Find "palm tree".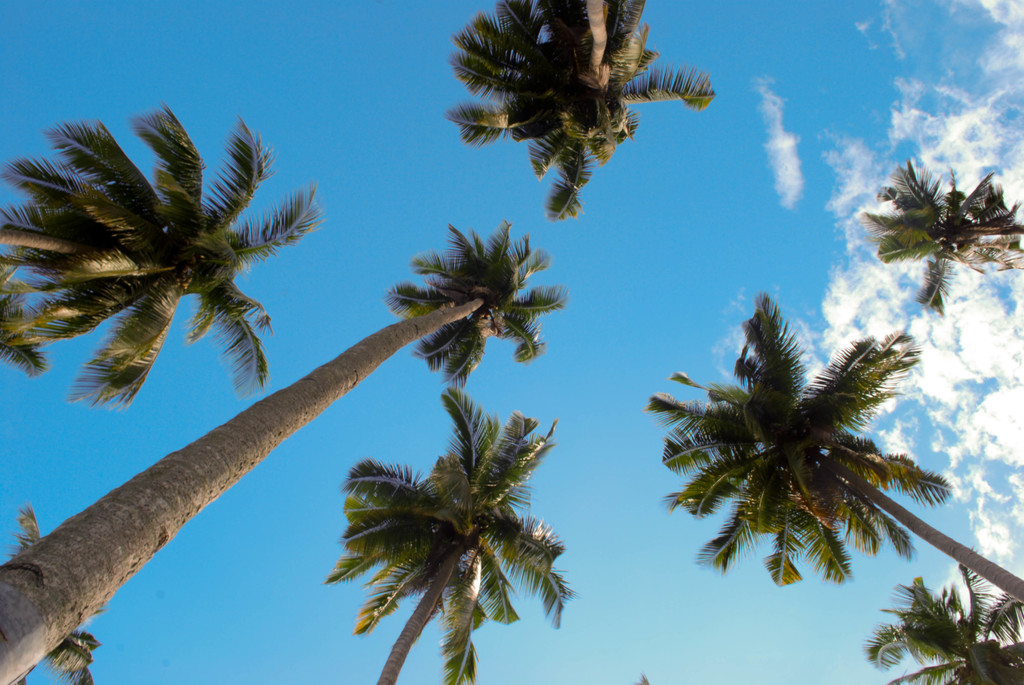
Rect(670, 306, 960, 657).
